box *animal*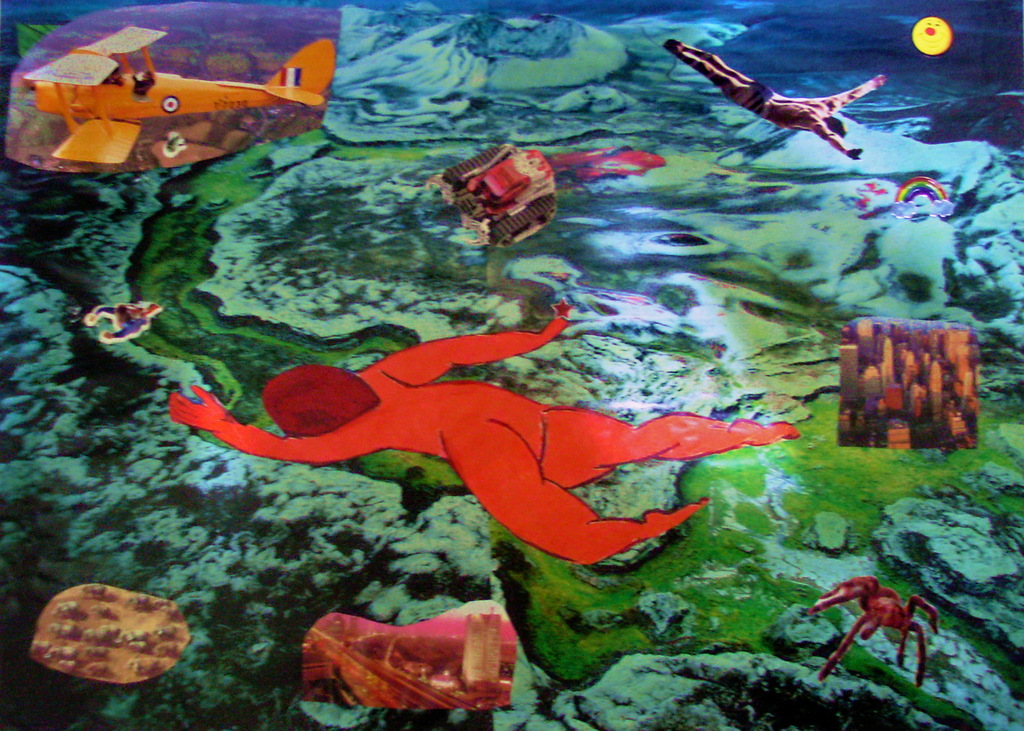
bbox(806, 576, 939, 683)
